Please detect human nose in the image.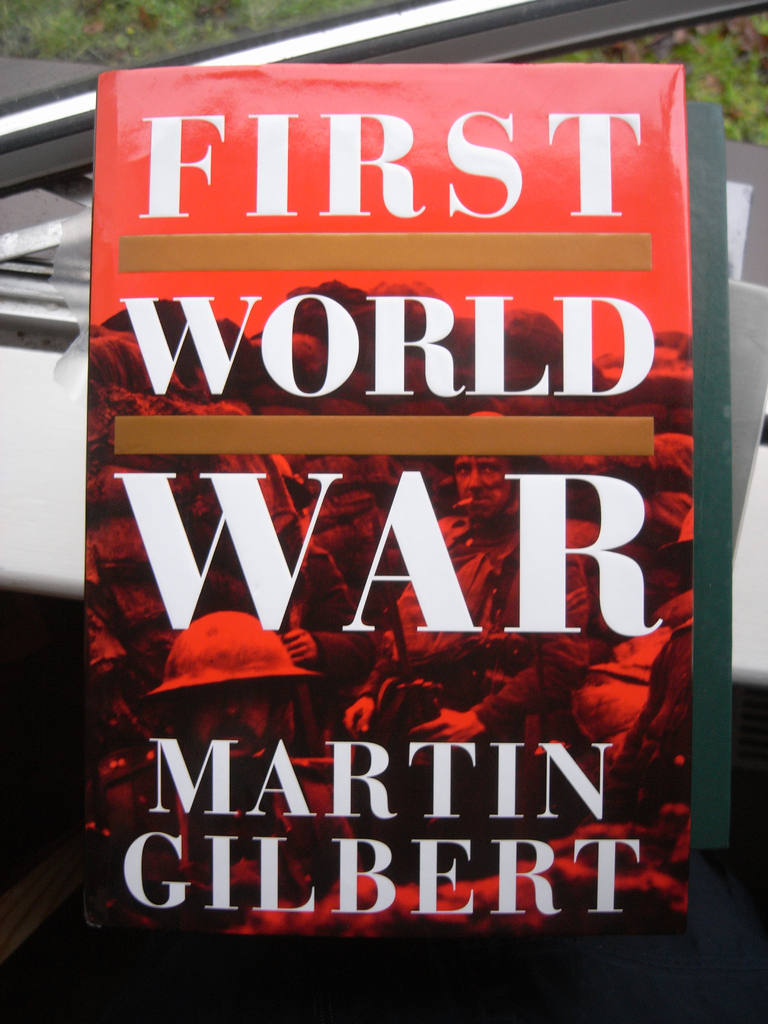
<region>465, 468, 479, 488</region>.
